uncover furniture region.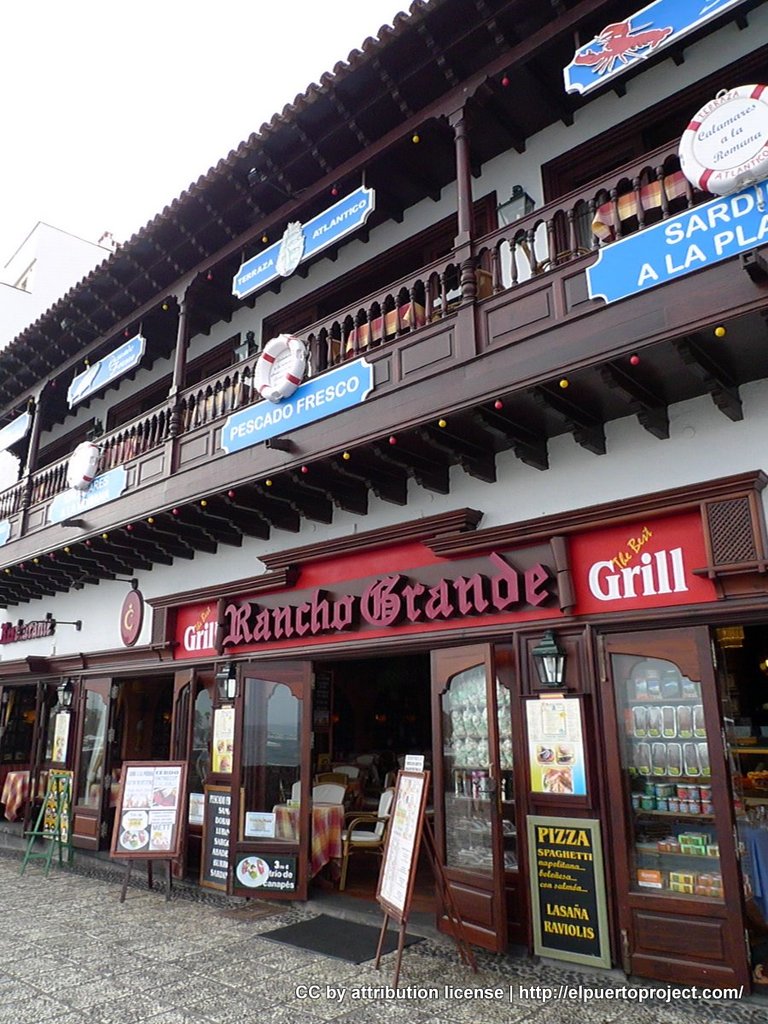
Uncovered: 593,171,704,243.
